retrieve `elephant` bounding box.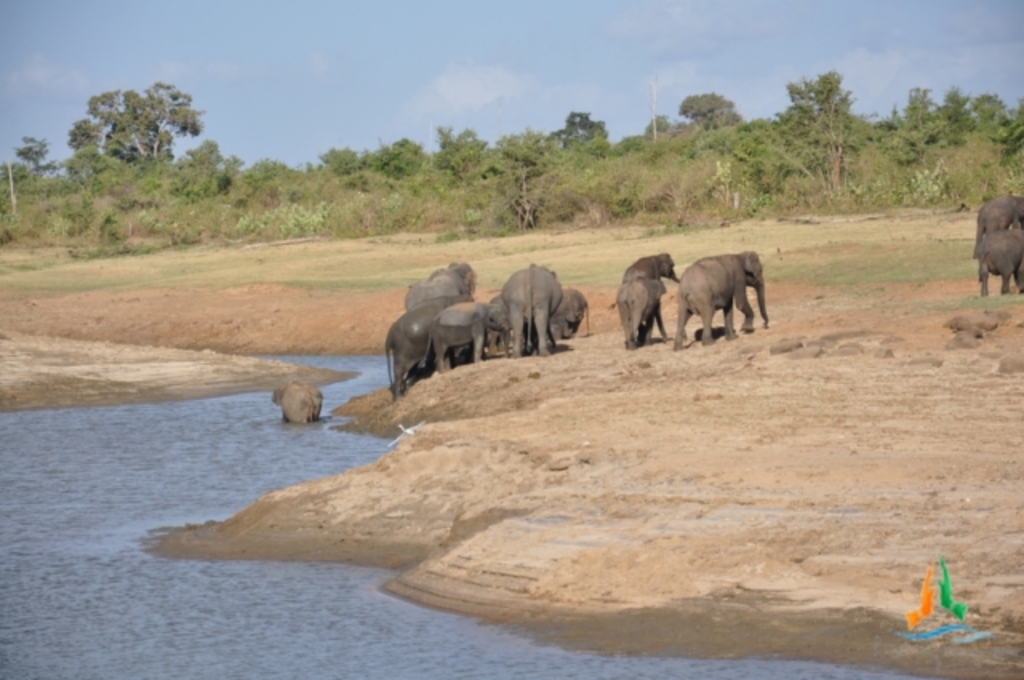
Bounding box: 982:182:1022:240.
